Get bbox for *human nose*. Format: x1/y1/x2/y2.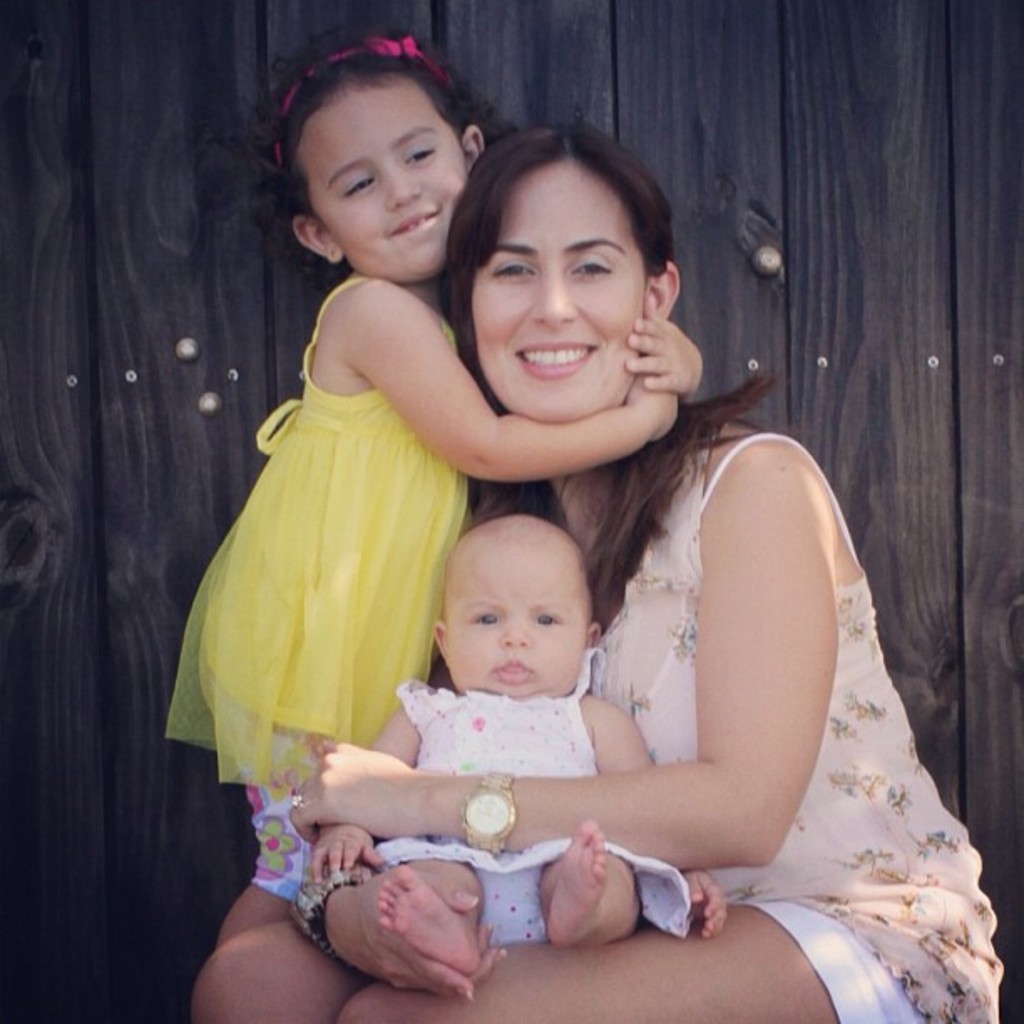
497/616/532/658.
